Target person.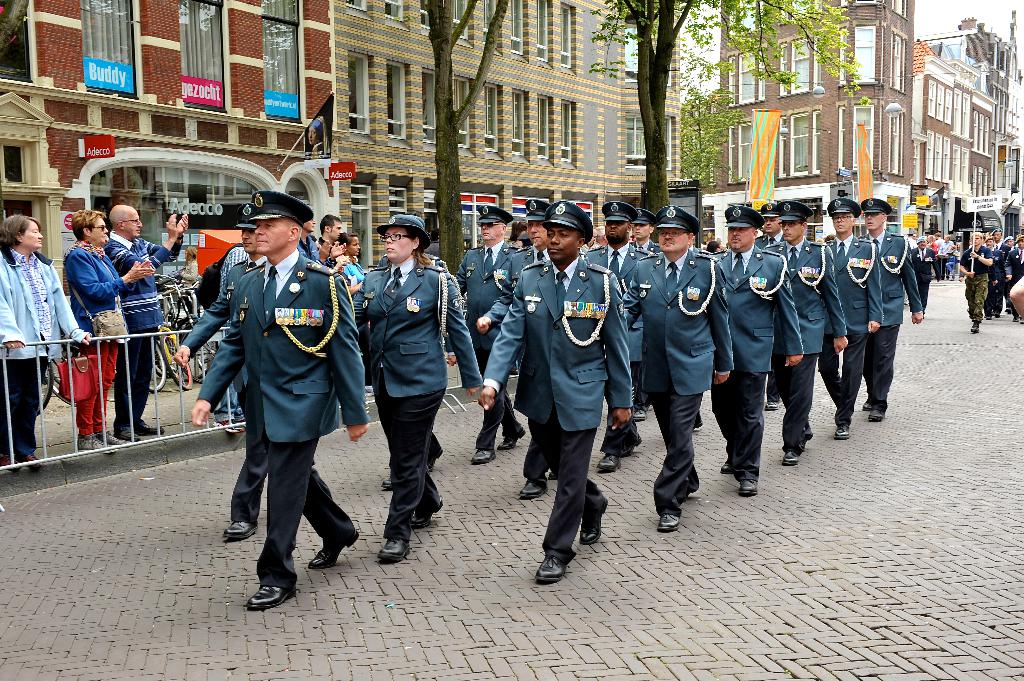
Target region: 957 229 992 334.
